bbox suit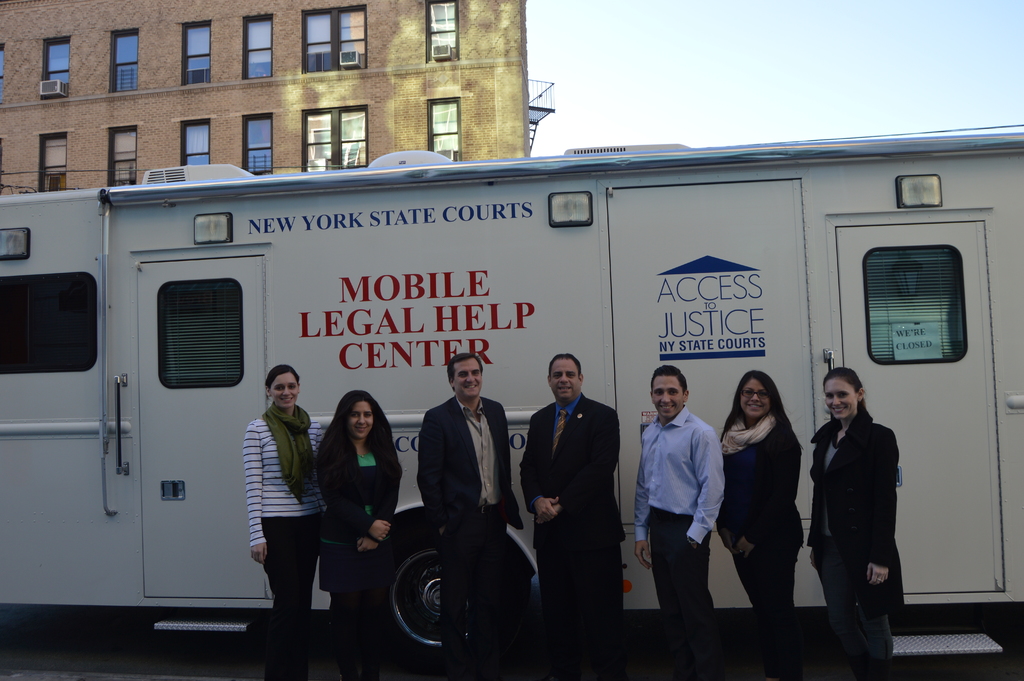
bbox(720, 418, 799, 543)
